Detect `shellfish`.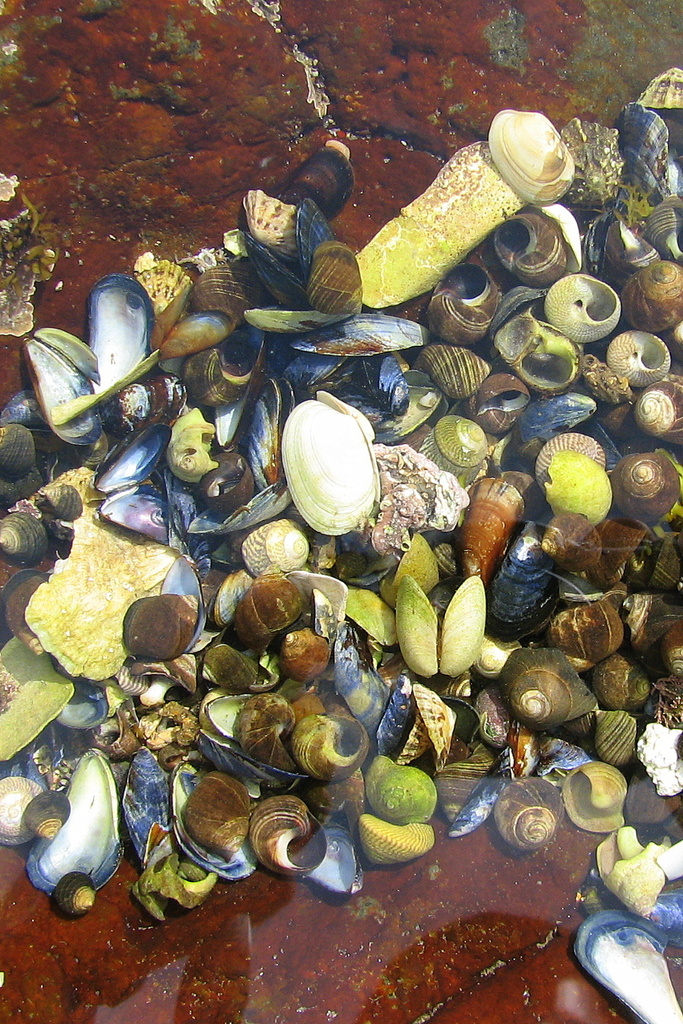
Detected at <box>277,388,389,553</box>.
